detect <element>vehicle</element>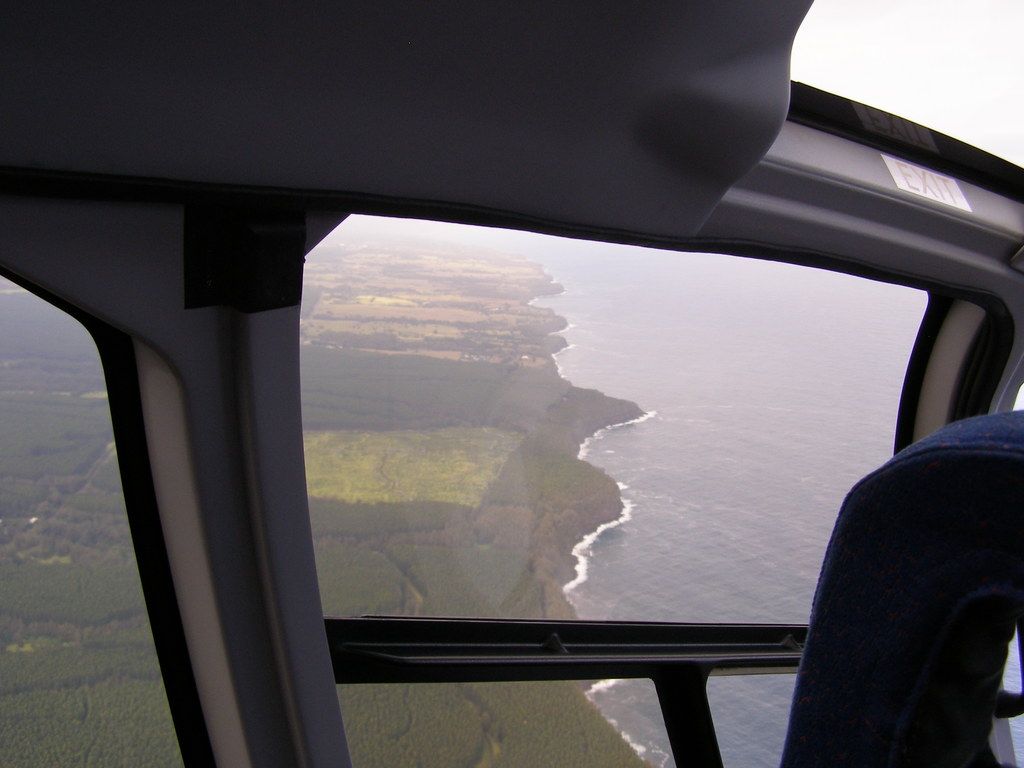
crop(85, 0, 1023, 740)
